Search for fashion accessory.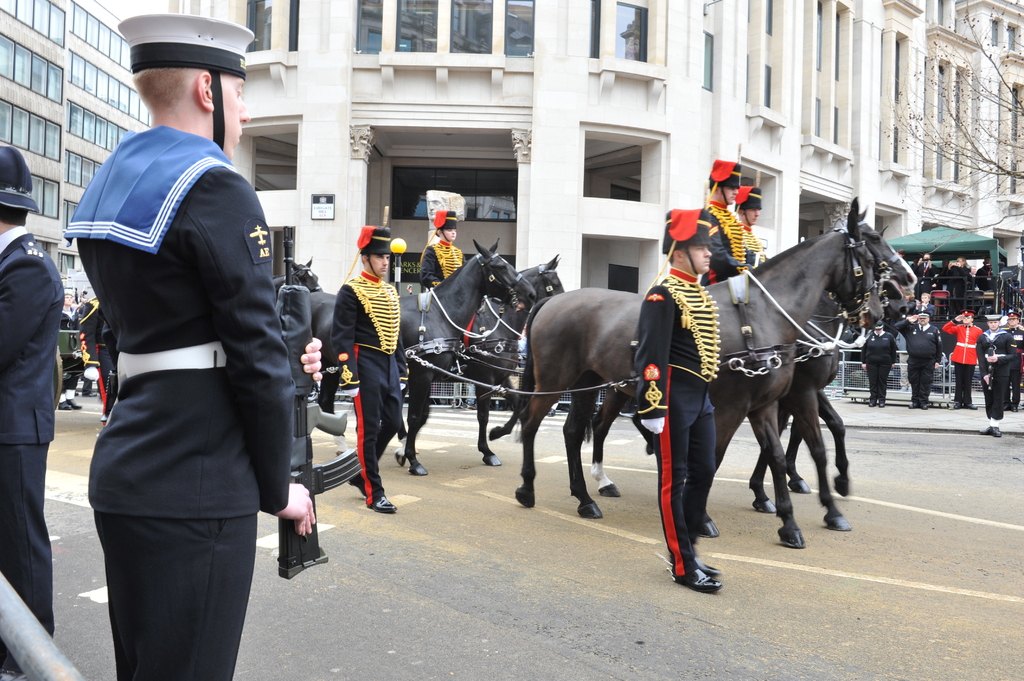
Found at {"left": 67, "top": 390, "right": 75, "bottom": 397}.
